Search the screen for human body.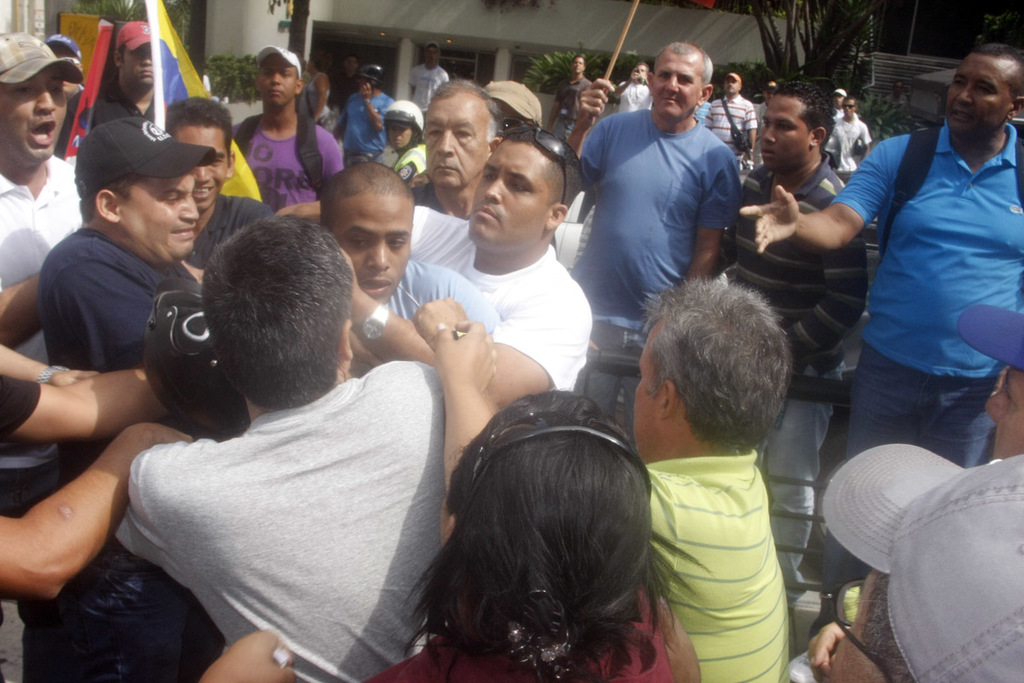
Found at {"x1": 544, "y1": 74, "x2": 586, "y2": 139}.
